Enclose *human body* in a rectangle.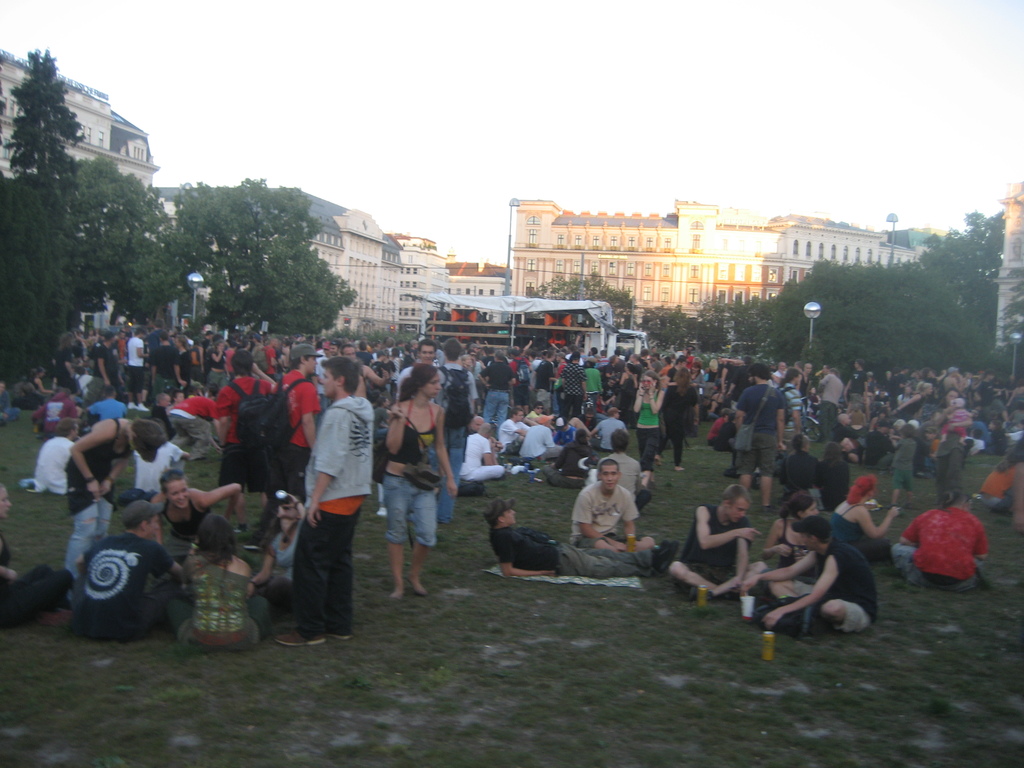
bbox(170, 394, 216, 458).
